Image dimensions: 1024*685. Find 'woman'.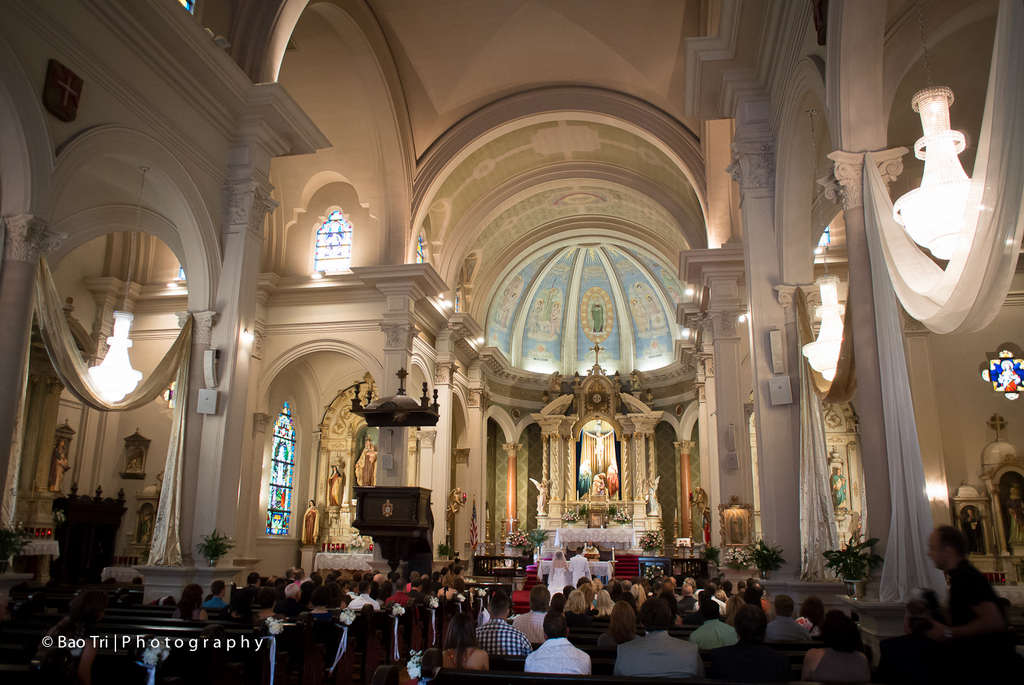
x1=171, y1=587, x2=216, y2=628.
